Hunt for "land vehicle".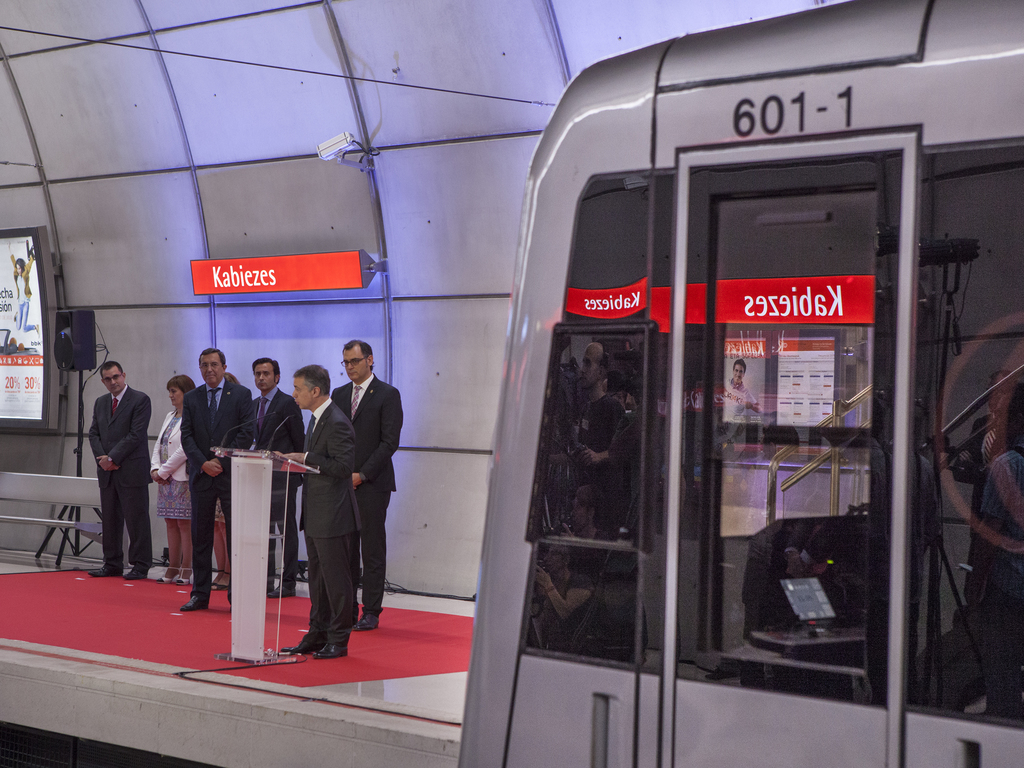
Hunted down at pyautogui.locateOnScreen(415, 20, 1004, 741).
